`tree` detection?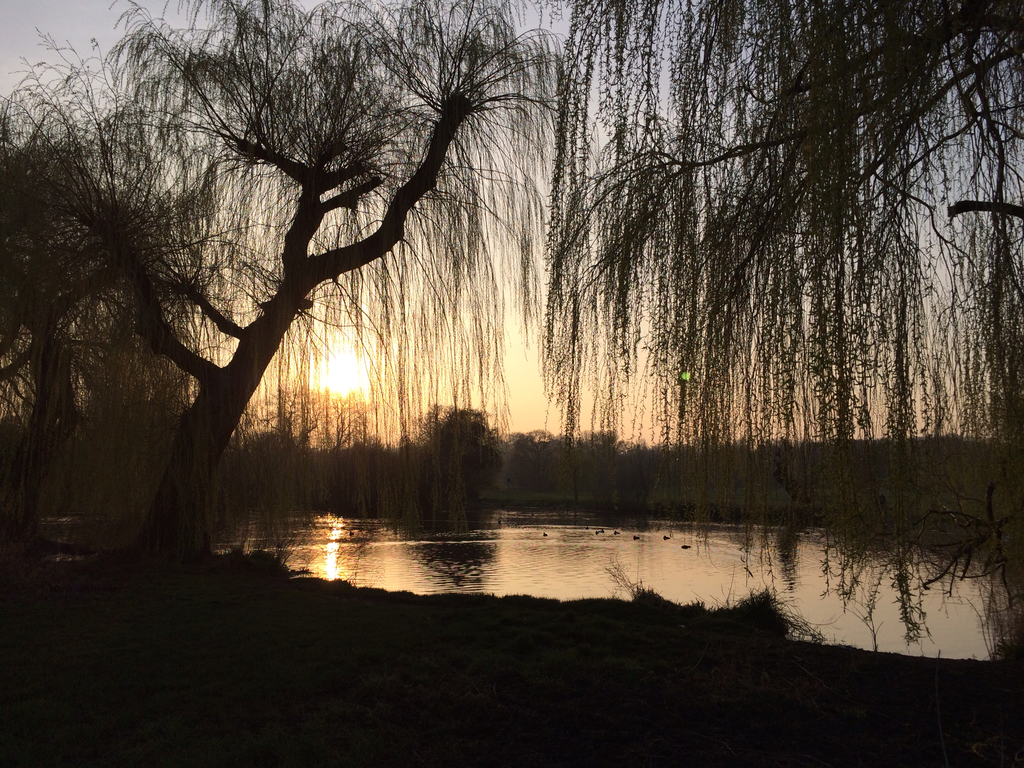
[left=0, top=0, right=558, bottom=632]
